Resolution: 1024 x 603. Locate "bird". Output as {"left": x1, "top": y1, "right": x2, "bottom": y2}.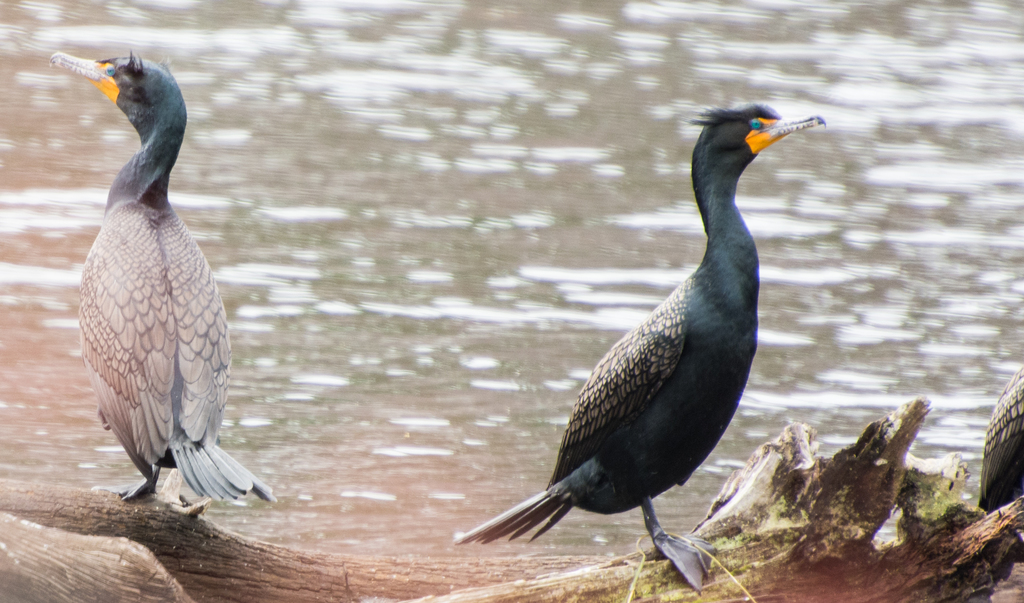
{"left": 51, "top": 49, "right": 287, "bottom": 518}.
